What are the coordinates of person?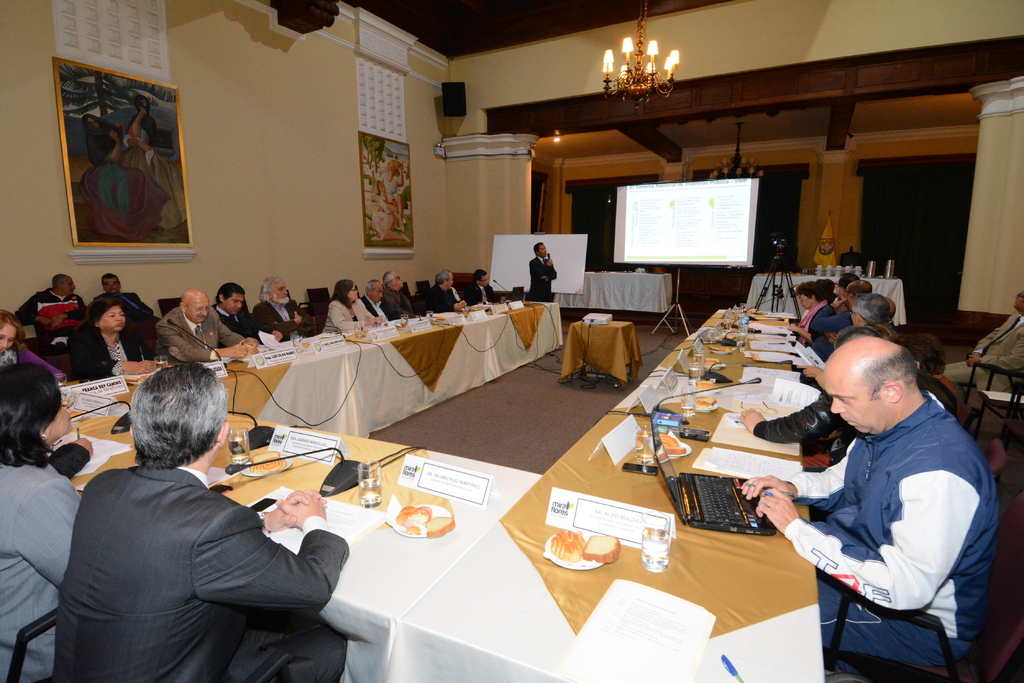
crop(93, 269, 157, 323).
